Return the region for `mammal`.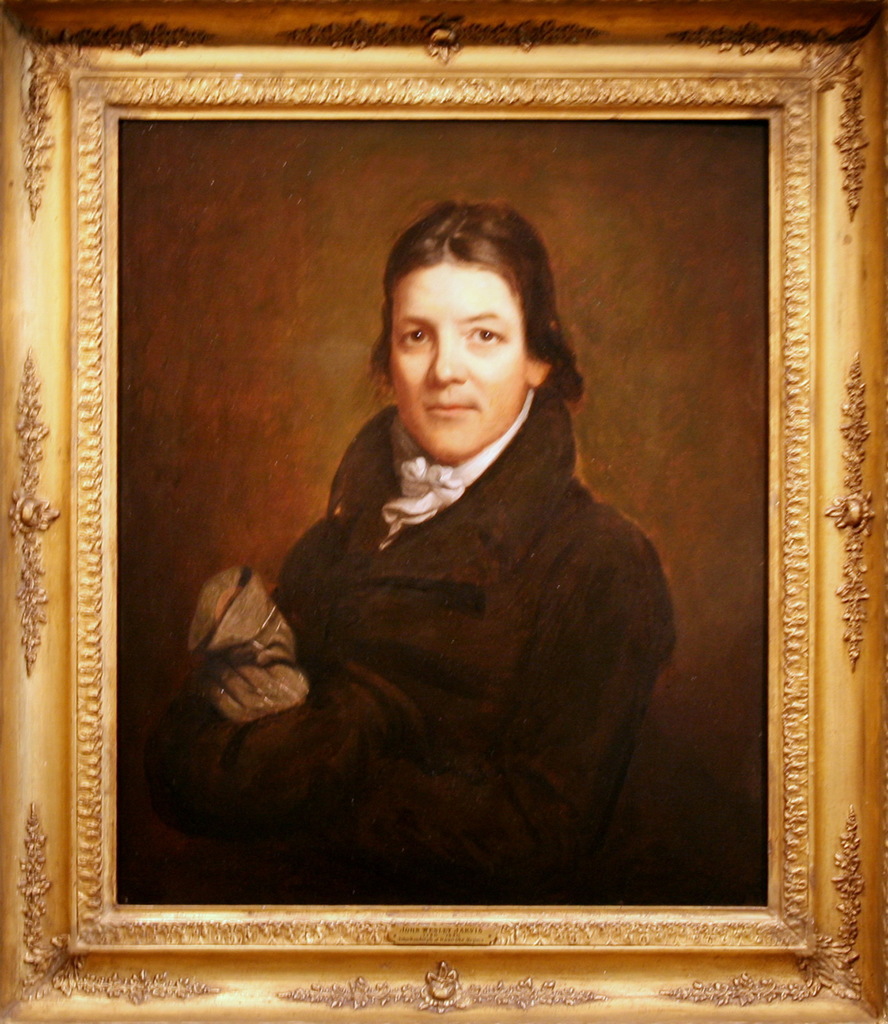
locate(193, 211, 701, 953).
